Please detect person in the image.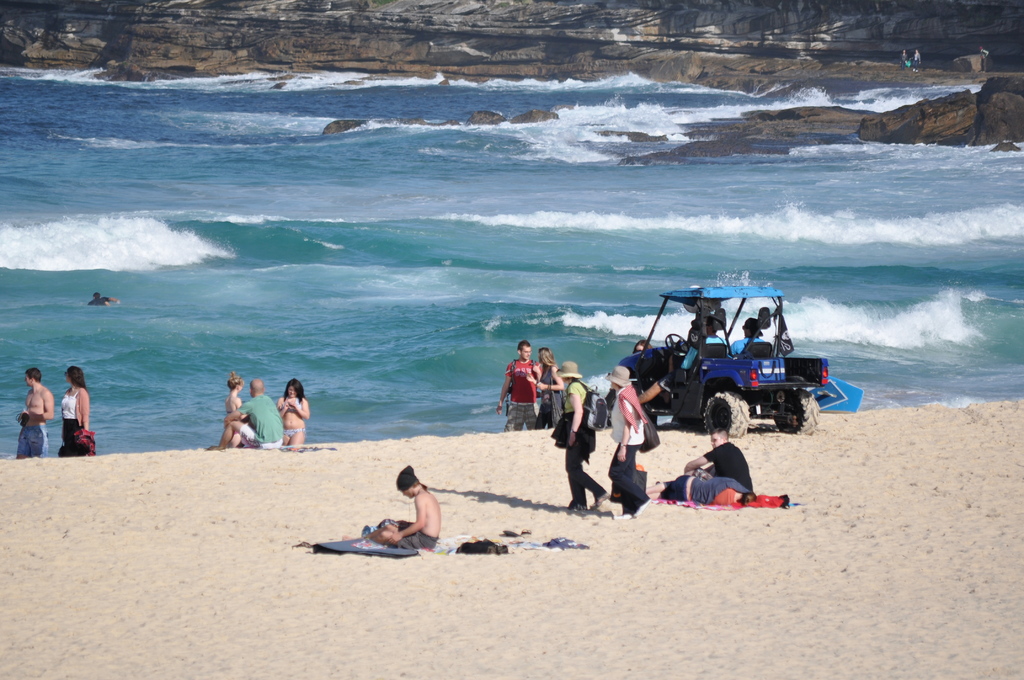
l=723, t=314, r=771, b=364.
